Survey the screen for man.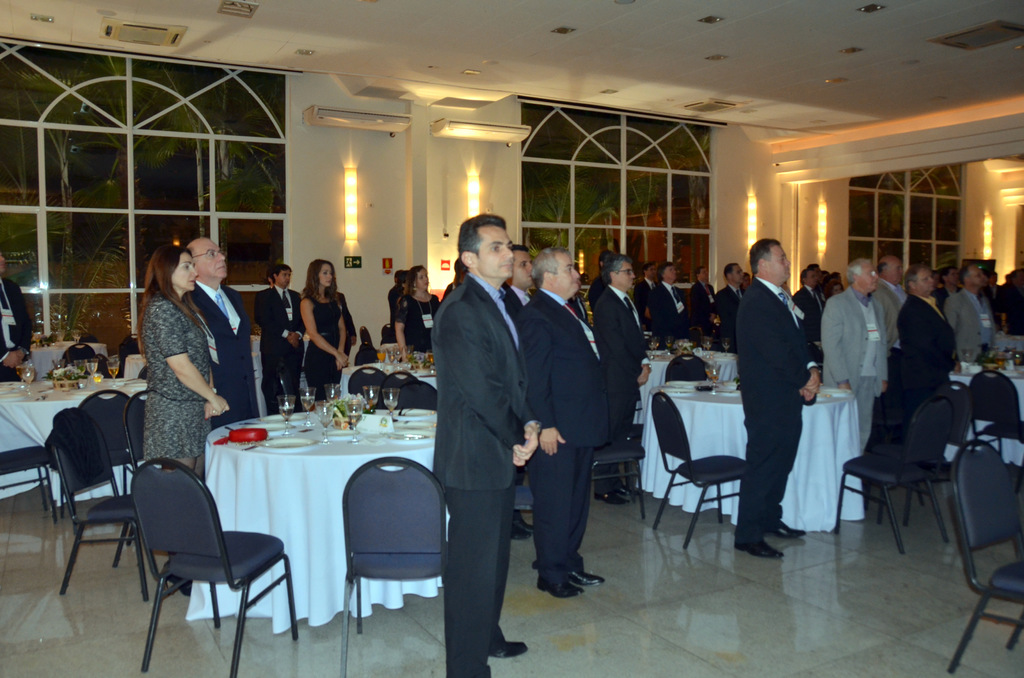
Survey found: box(792, 264, 835, 366).
